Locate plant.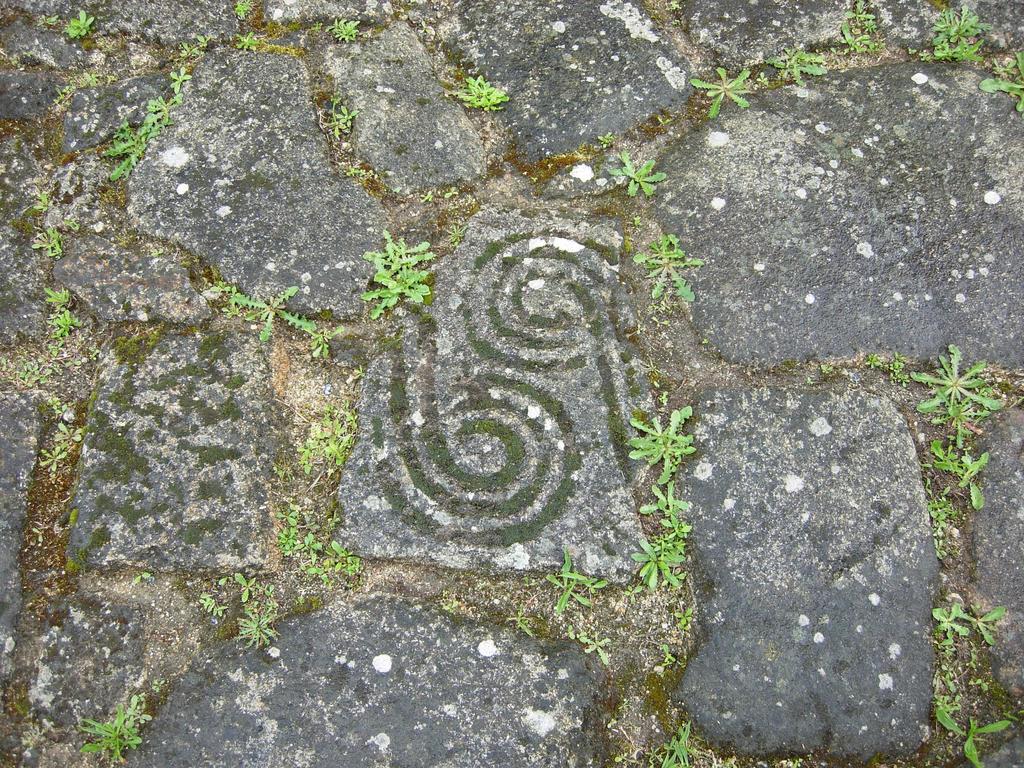
Bounding box: x1=237, y1=601, x2=287, y2=647.
